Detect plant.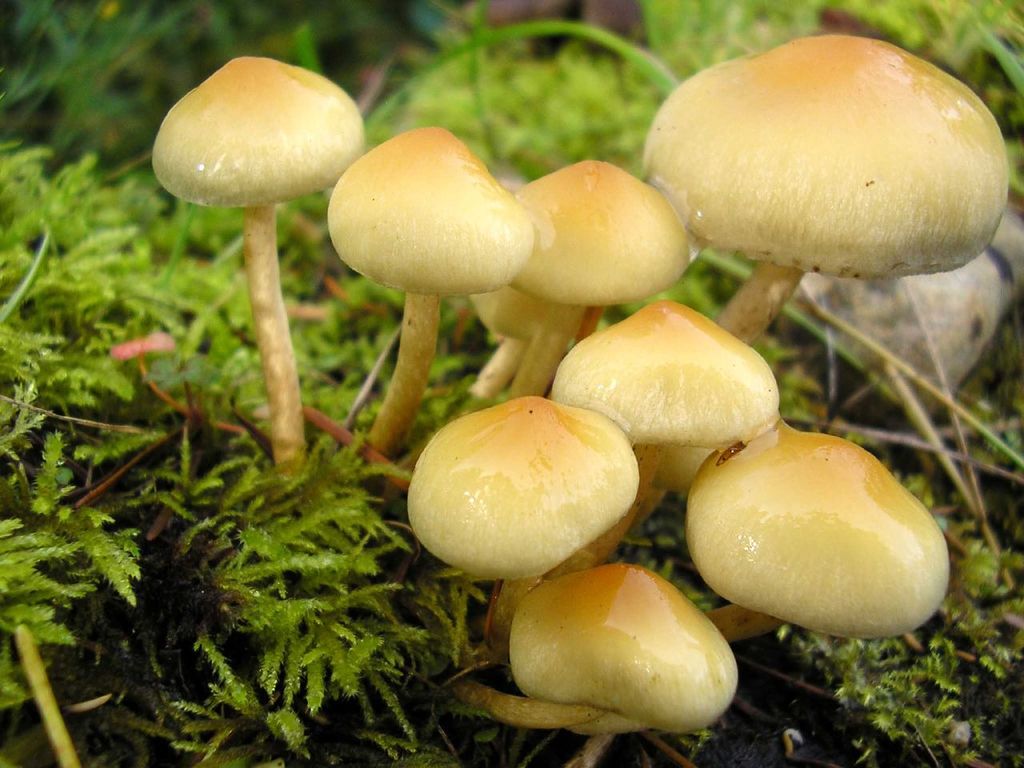
Detected at 409/294/510/446.
